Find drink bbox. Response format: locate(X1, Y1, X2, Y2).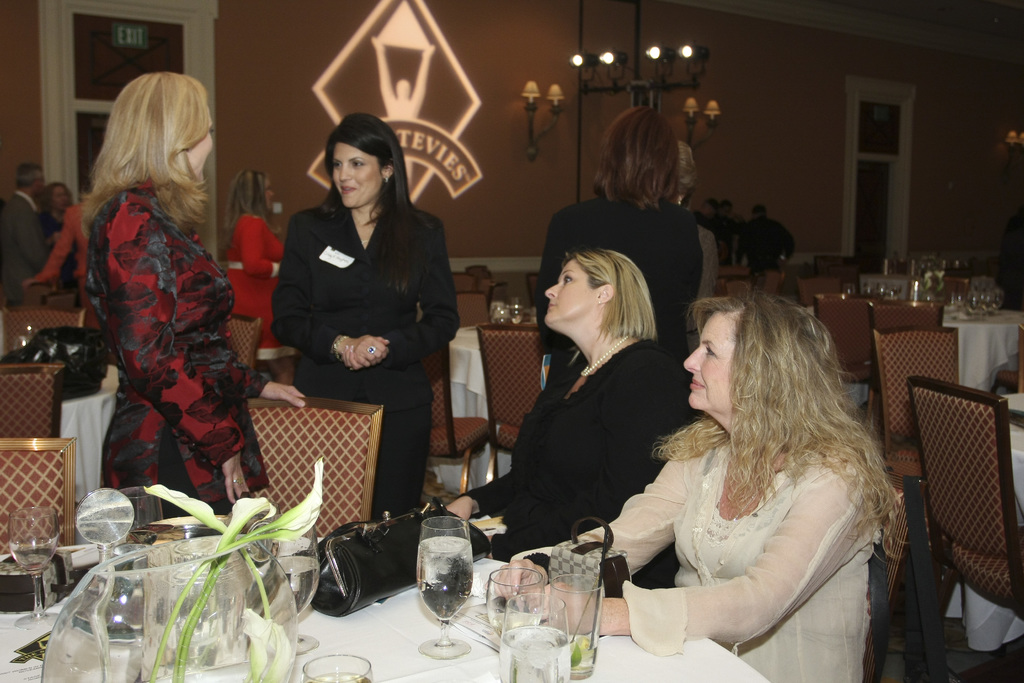
locate(492, 299, 516, 332).
